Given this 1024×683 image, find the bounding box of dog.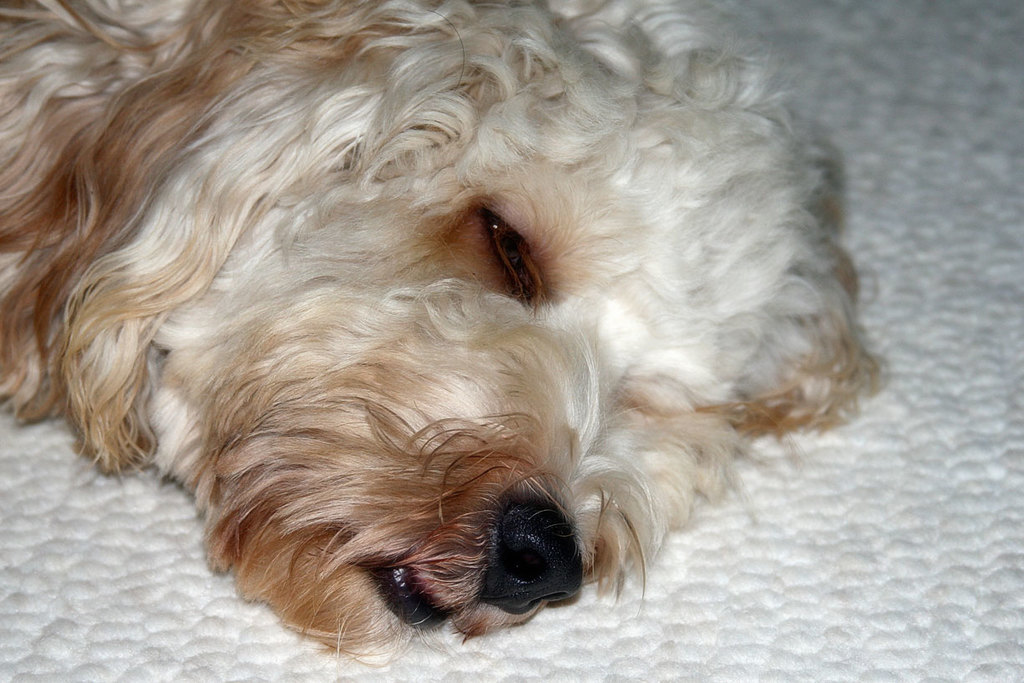
BBox(0, 0, 881, 669).
